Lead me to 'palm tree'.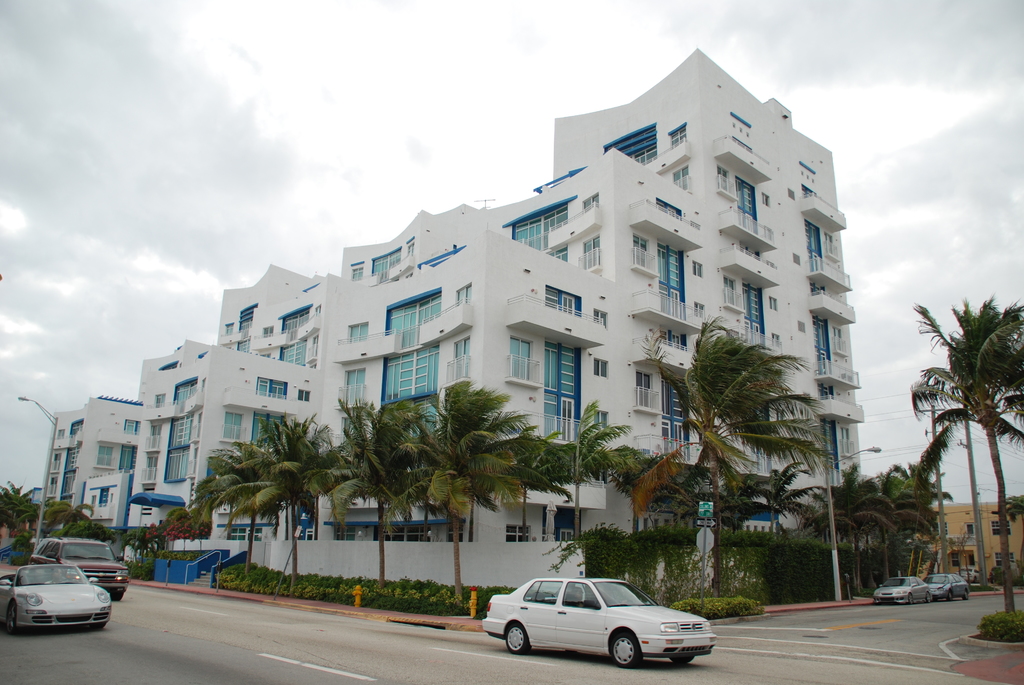
Lead to (823, 469, 883, 569).
